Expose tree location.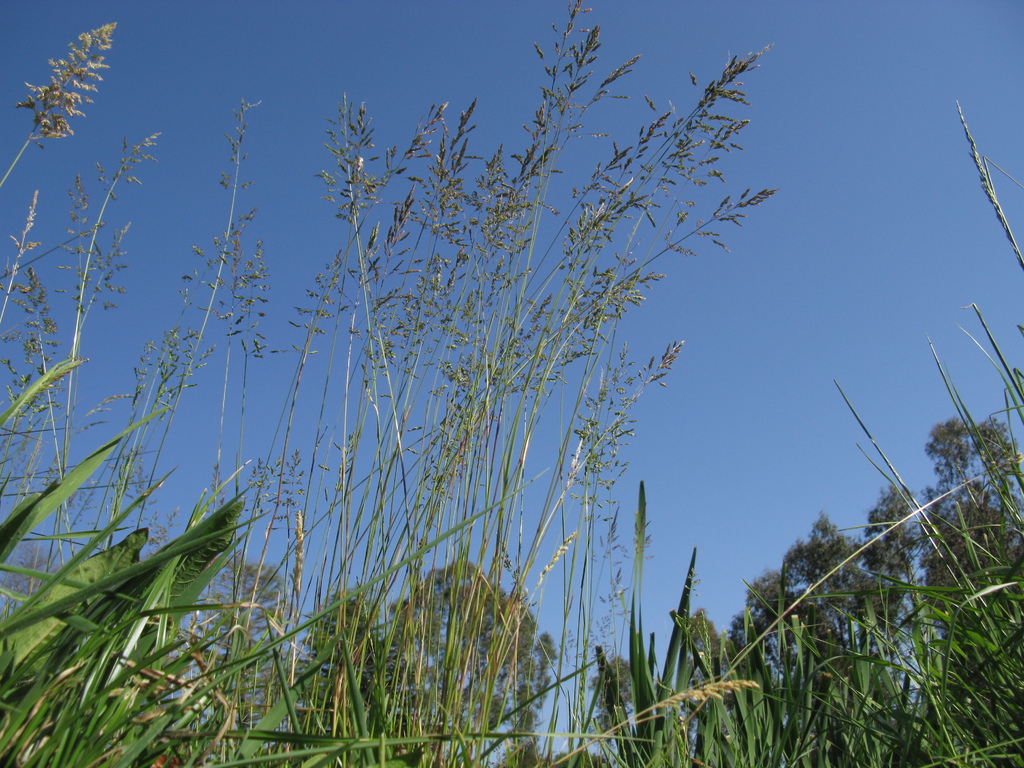
Exposed at [727, 459, 927, 632].
